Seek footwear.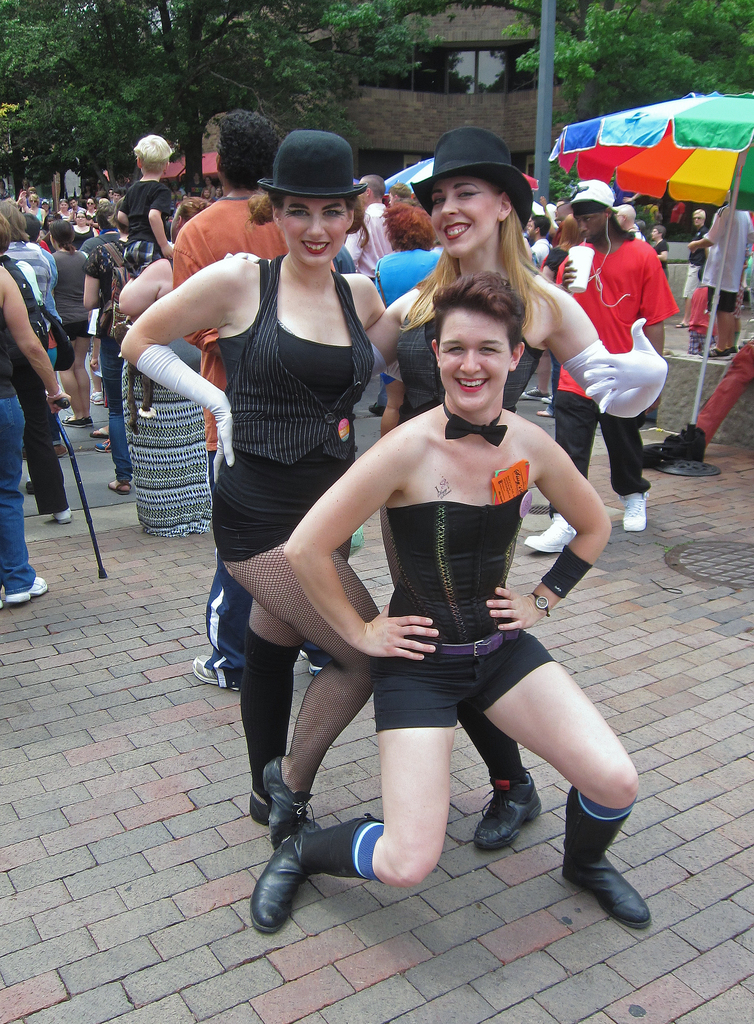
crop(520, 388, 549, 402).
